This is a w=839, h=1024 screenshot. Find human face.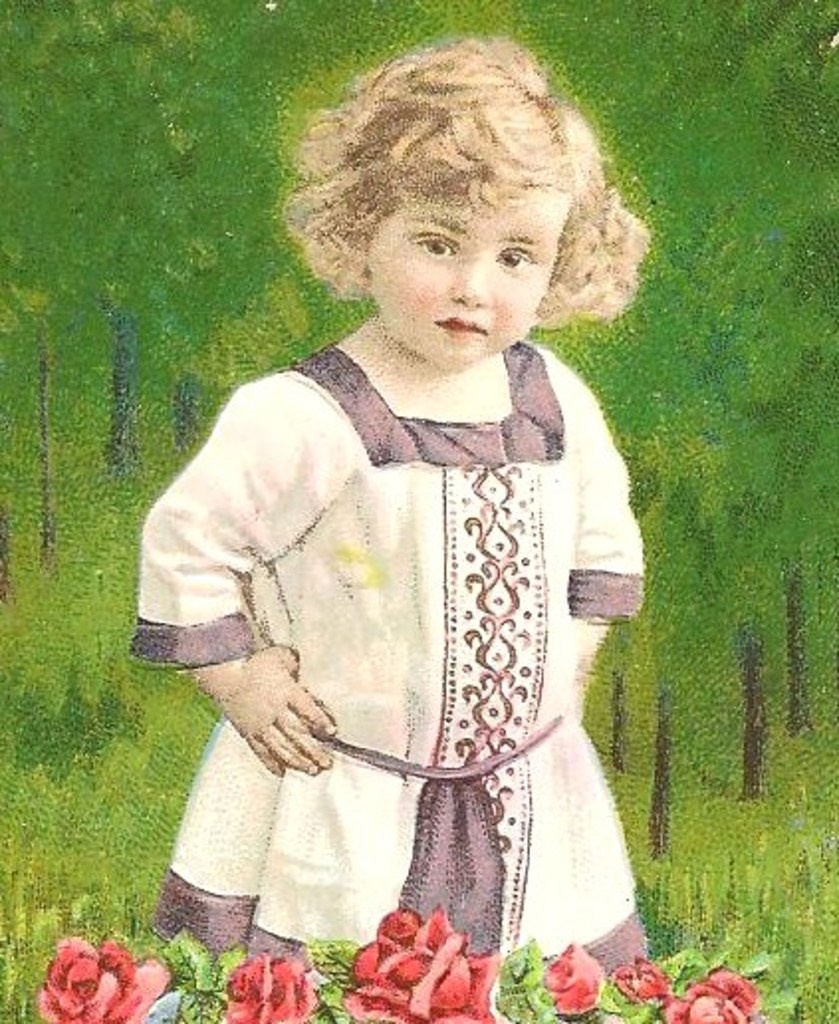
Bounding box: [375, 196, 567, 369].
